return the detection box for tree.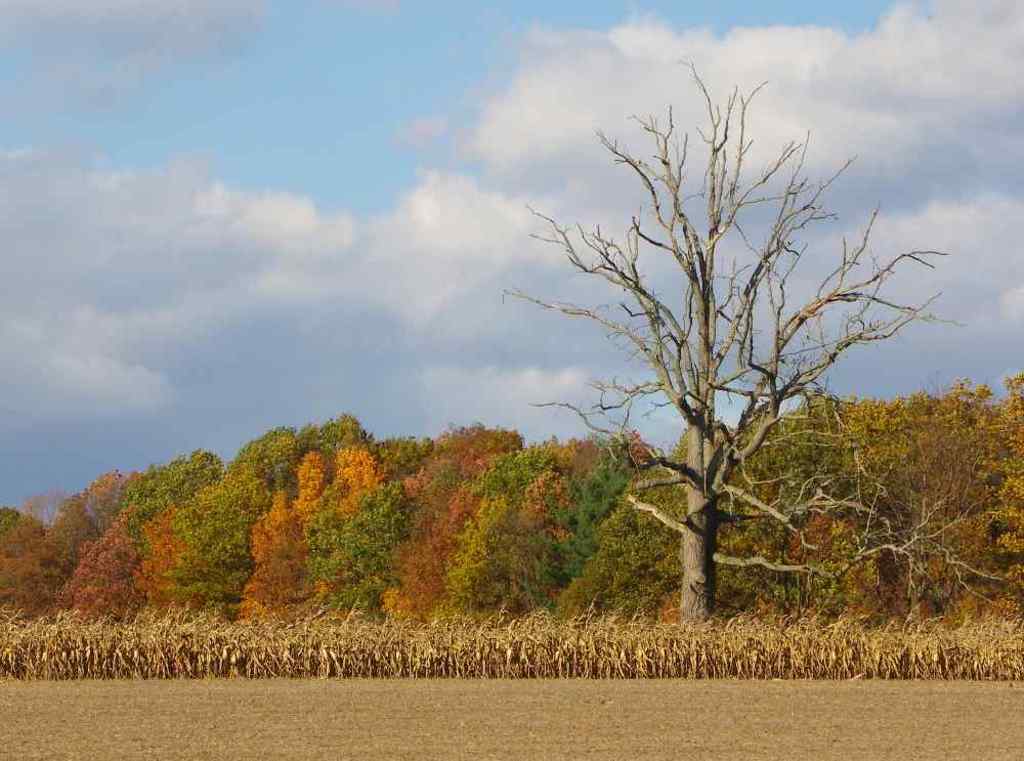
(left=394, top=439, right=434, bottom=481).
